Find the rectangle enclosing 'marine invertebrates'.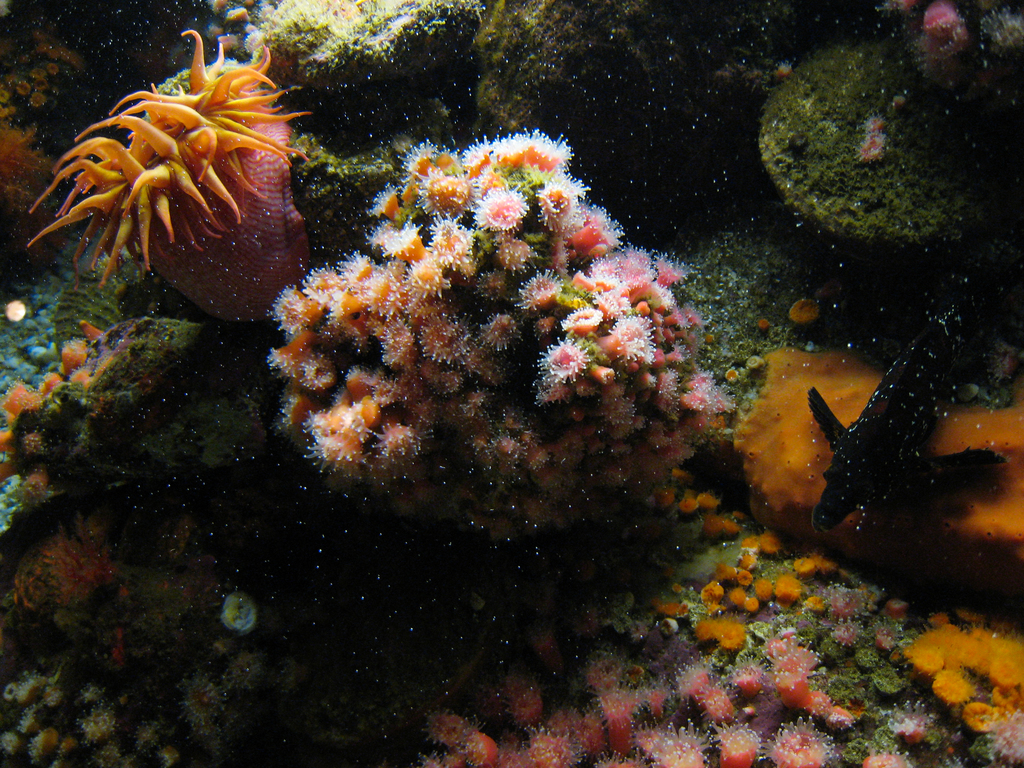
893,614,1011,668.
